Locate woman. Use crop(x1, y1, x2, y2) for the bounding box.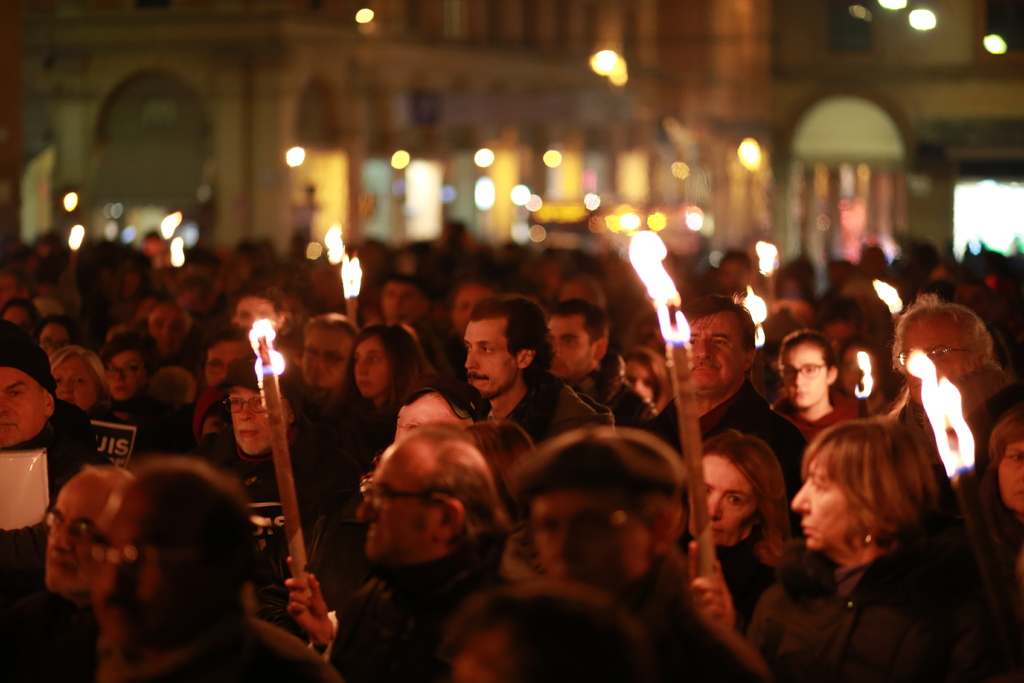
crop(626, 347, 673, 411).
